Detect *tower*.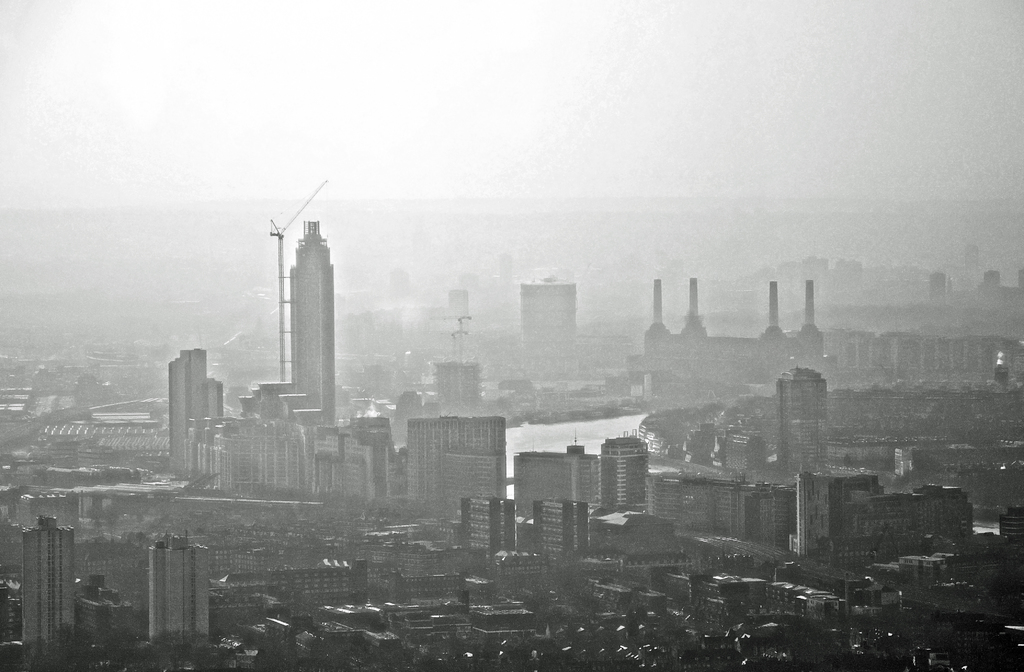
Detected at region(535, 497, 589, 559).
